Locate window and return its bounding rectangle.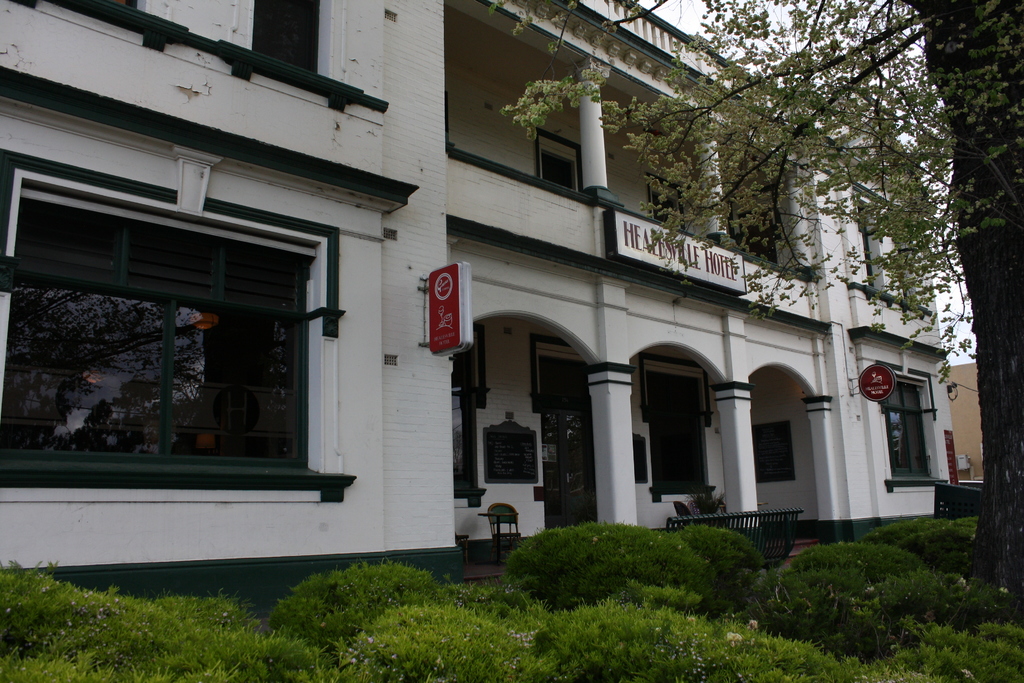
{"left": 879, "top": 364, "right": 947, "bottom": 500}.
